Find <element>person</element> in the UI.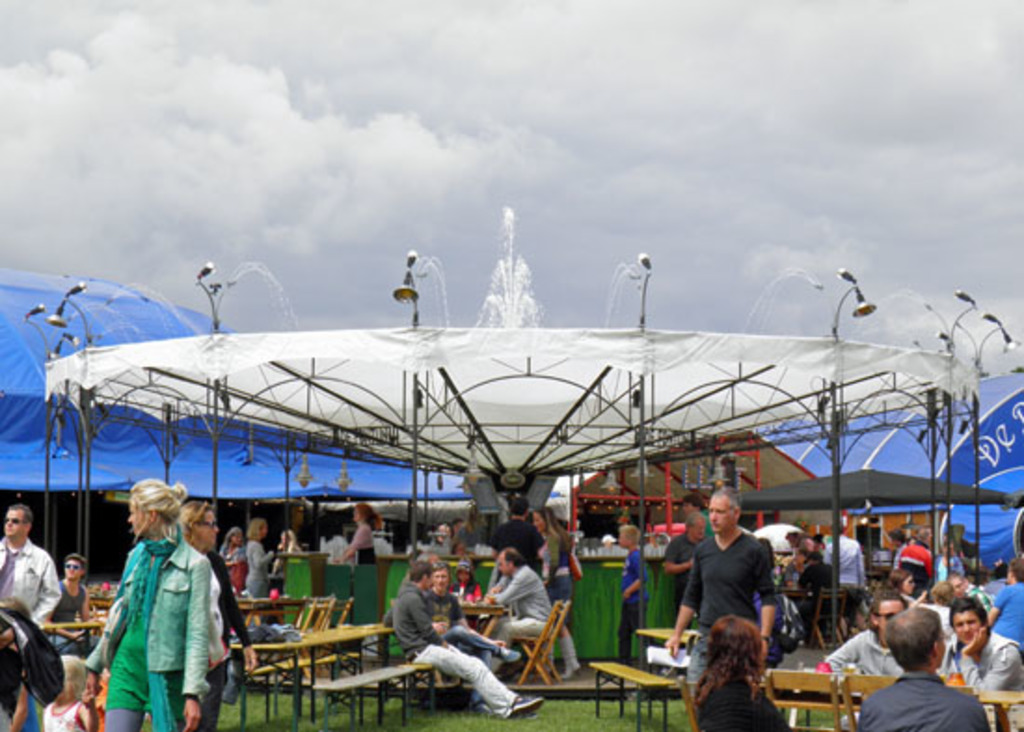
UI element at box(0, 596, 41, 730).
